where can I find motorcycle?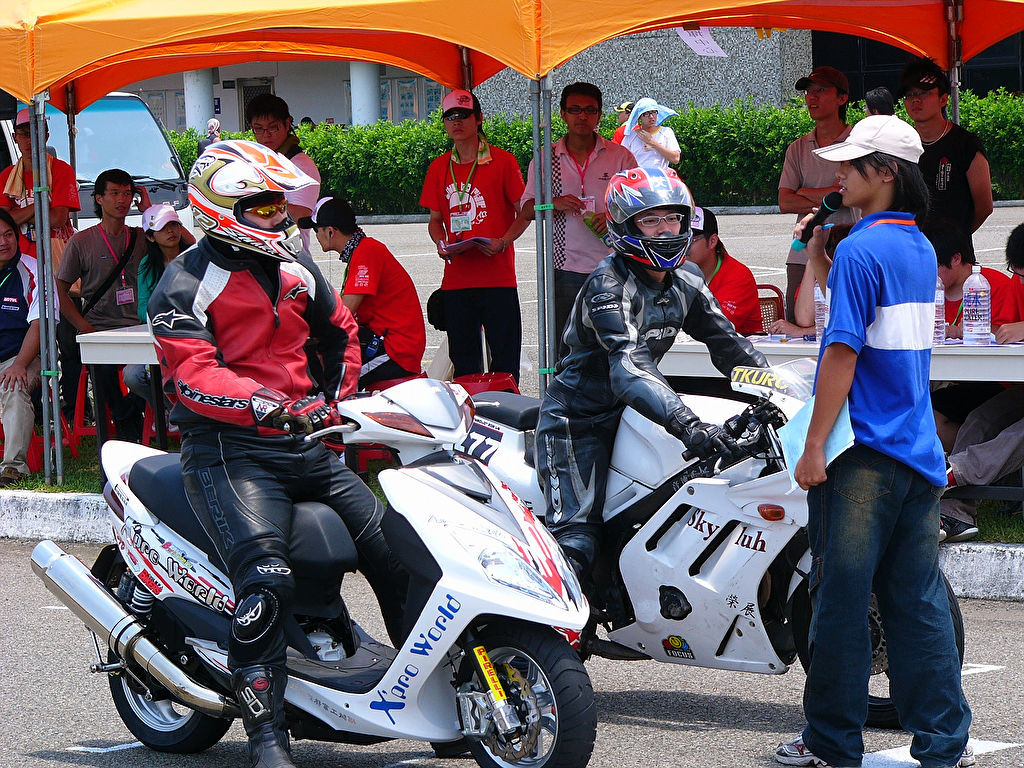
You can find it at box=[33, 363, 630, 767].
